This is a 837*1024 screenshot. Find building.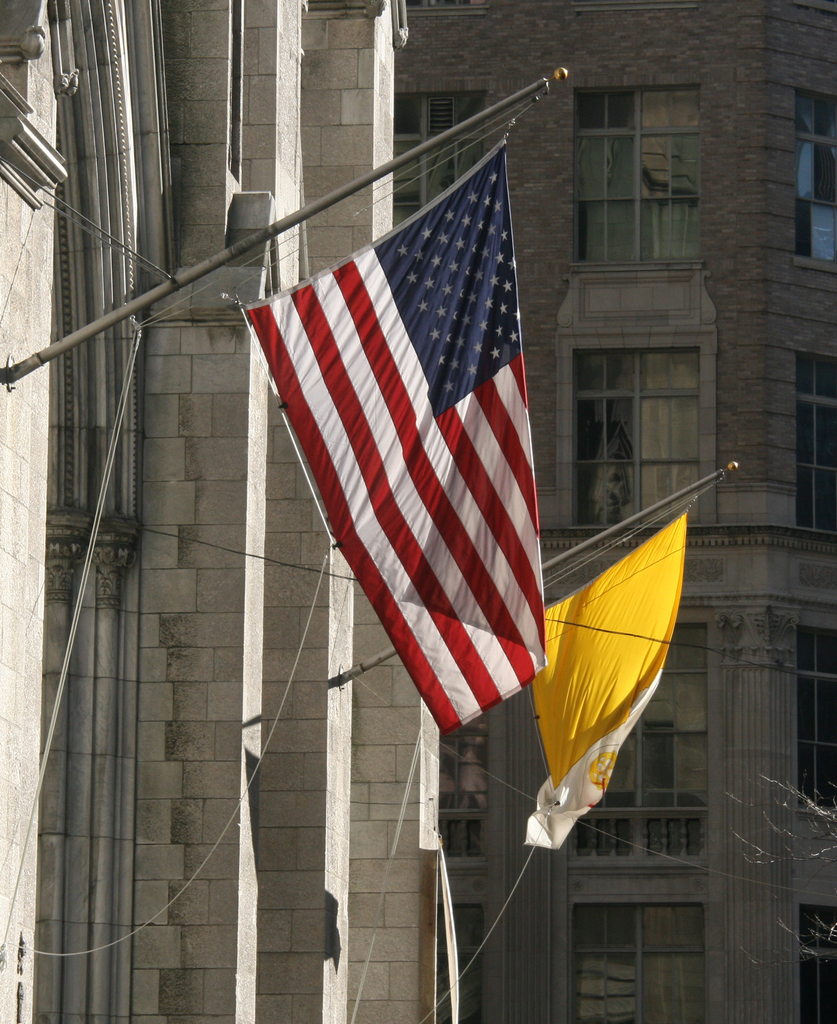
Bounding box: locate(393, 0, 836, 1023).
